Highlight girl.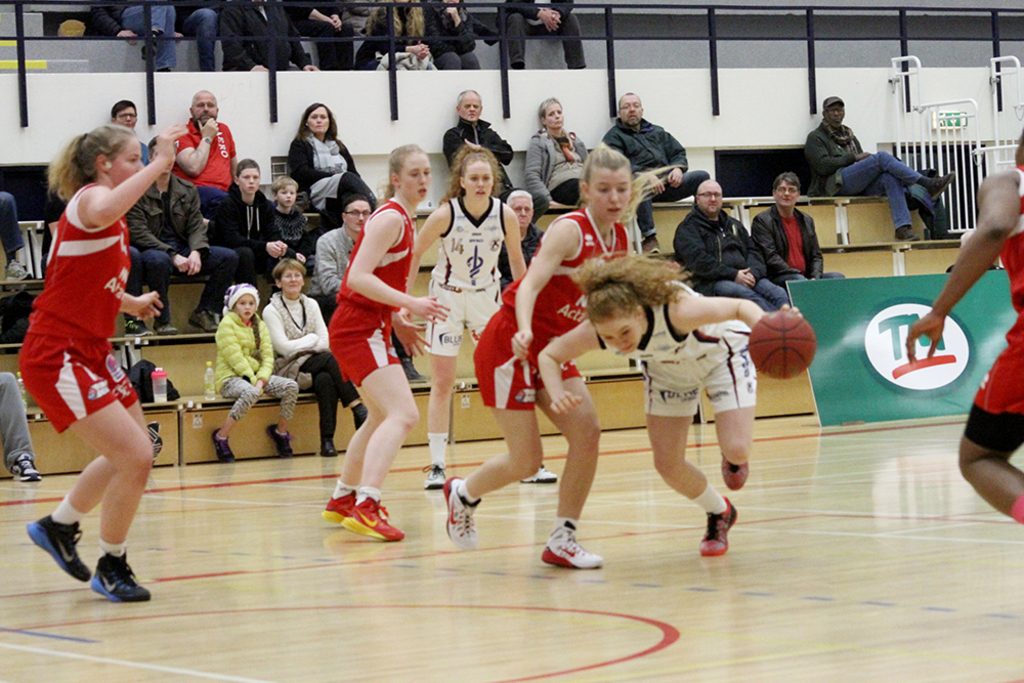
Highlighted region: <box>412,142,555,482</box>.
